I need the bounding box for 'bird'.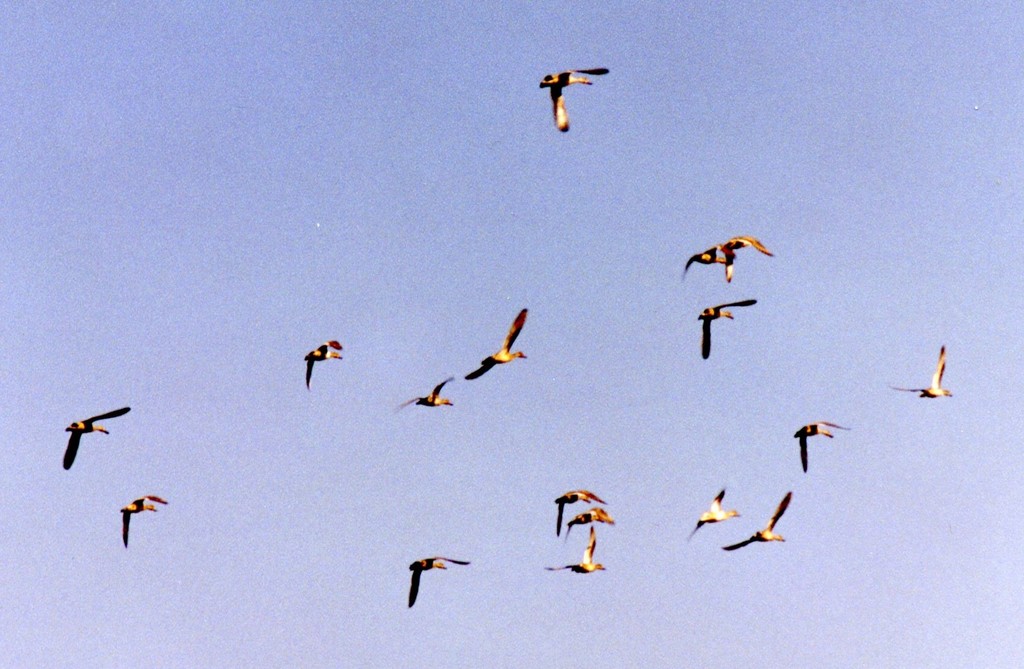
Here it is: region(56, 403, 133, 479).
